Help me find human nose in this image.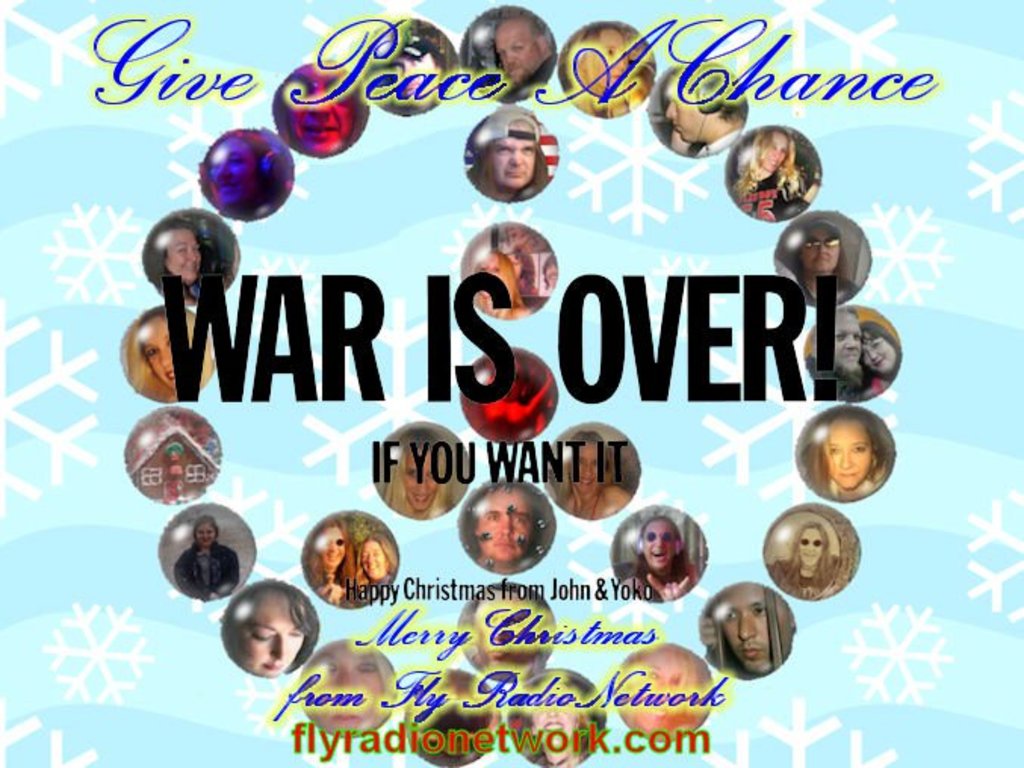
Found it: [272,632,287,659].
